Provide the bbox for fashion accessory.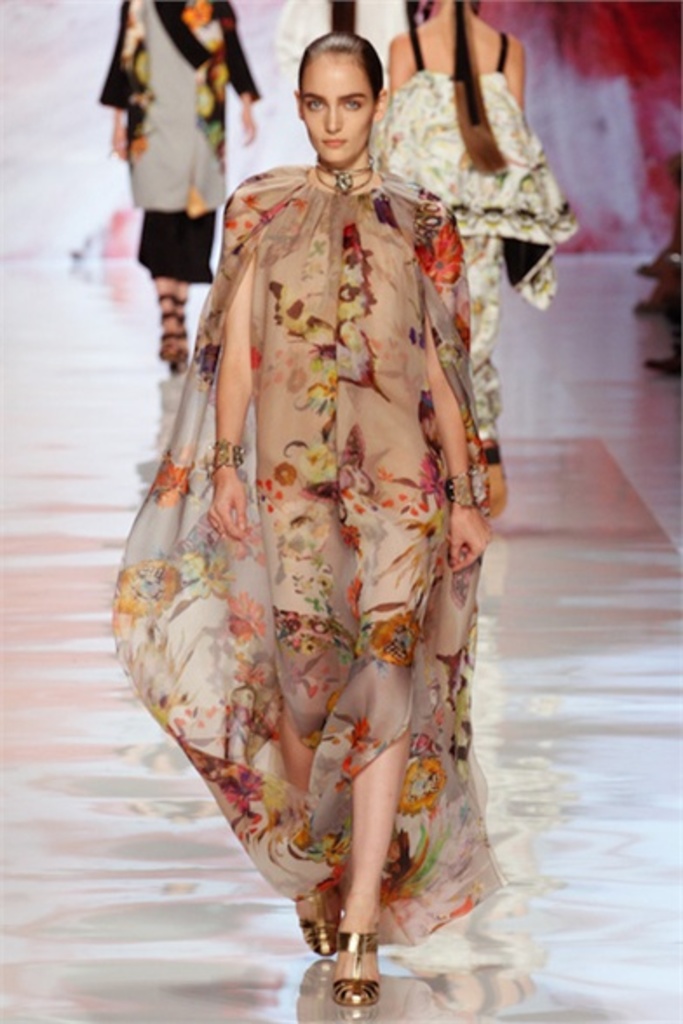
crop(209, 439, 249, 475).
